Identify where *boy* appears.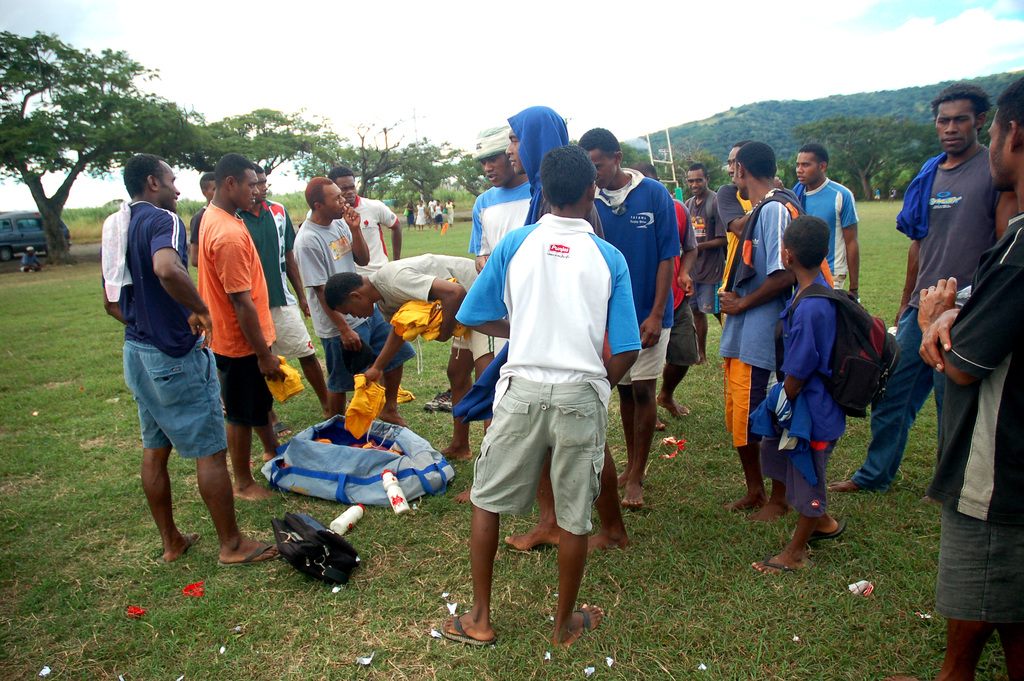
Appears at locate(765, 211, 842, 582).
